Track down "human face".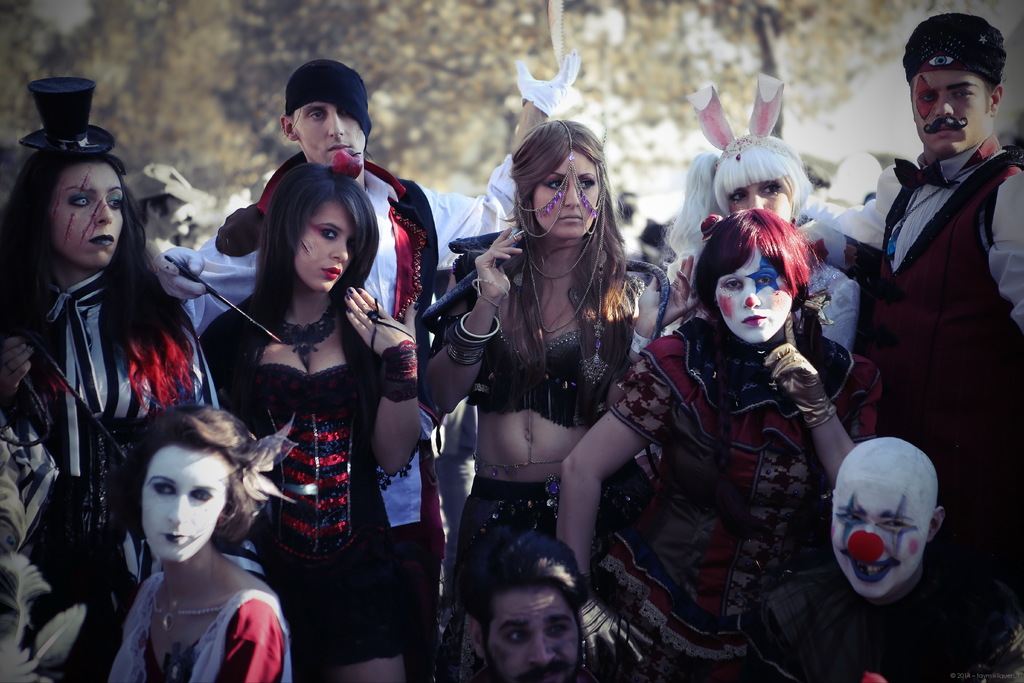
Tracked to 706:247:796:345.
